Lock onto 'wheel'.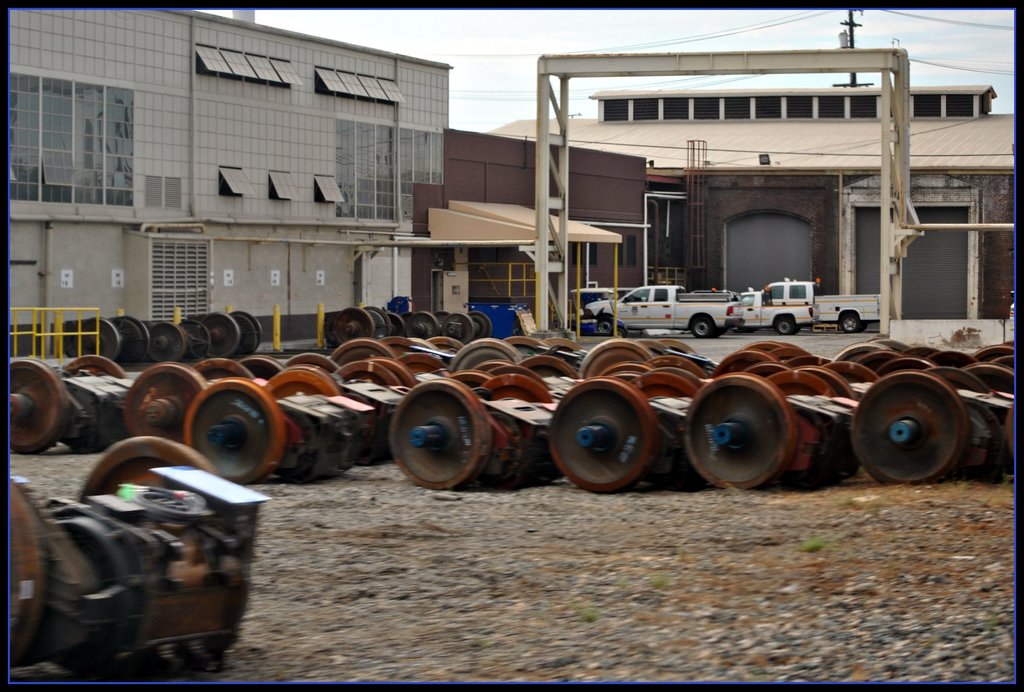
Locked: (left=849, top=367, right=967, bottom=478).
